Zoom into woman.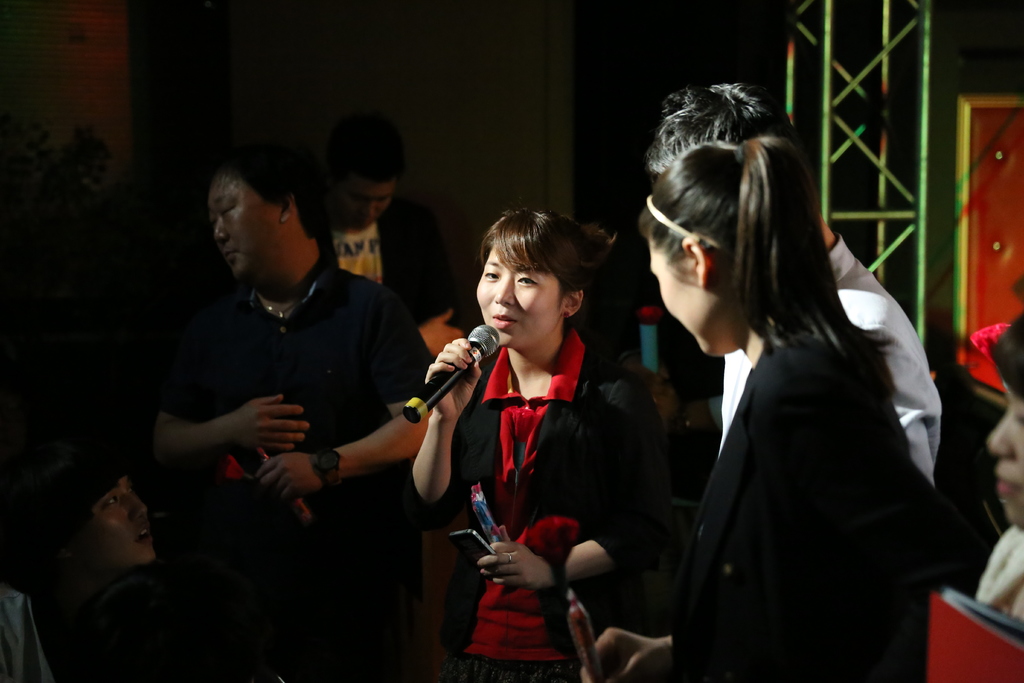
Zoom target: bbox=(415, 201, 664, 679).
